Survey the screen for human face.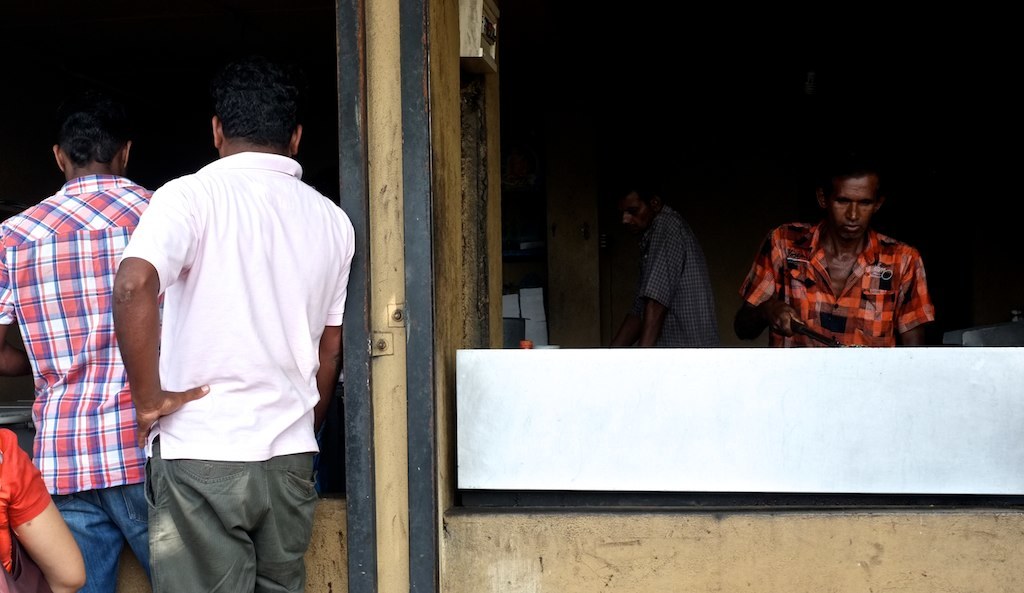
Survey found: box=[831, 171, 873, 242].
